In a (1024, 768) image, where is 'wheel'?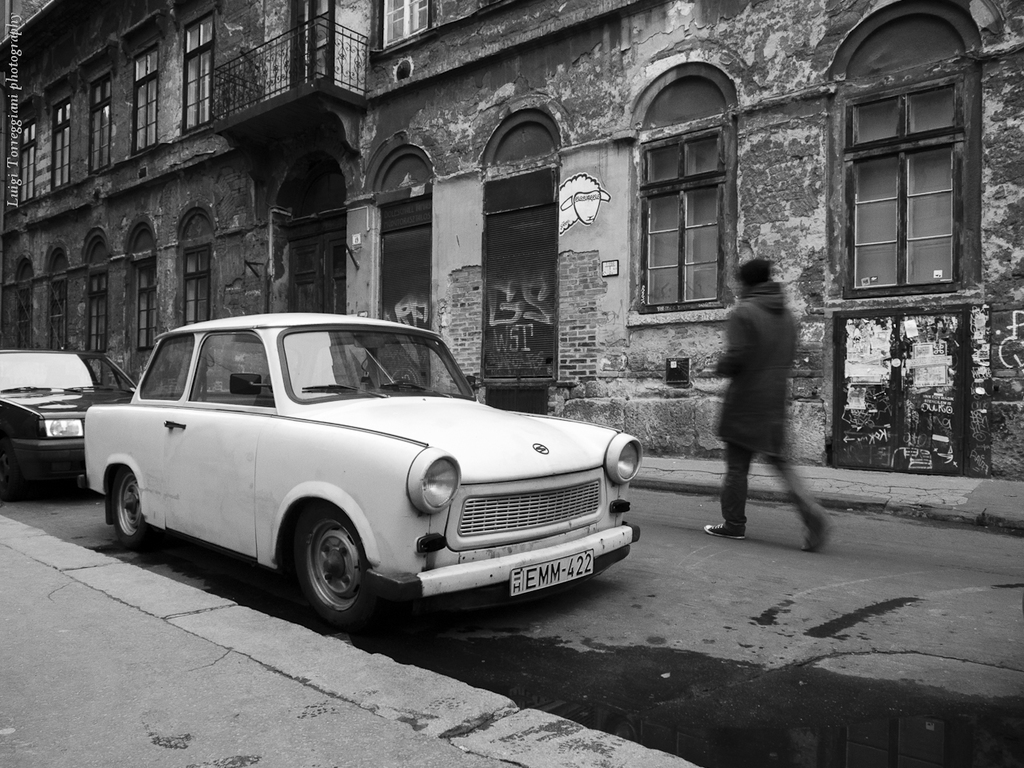
113 465 150 547.
